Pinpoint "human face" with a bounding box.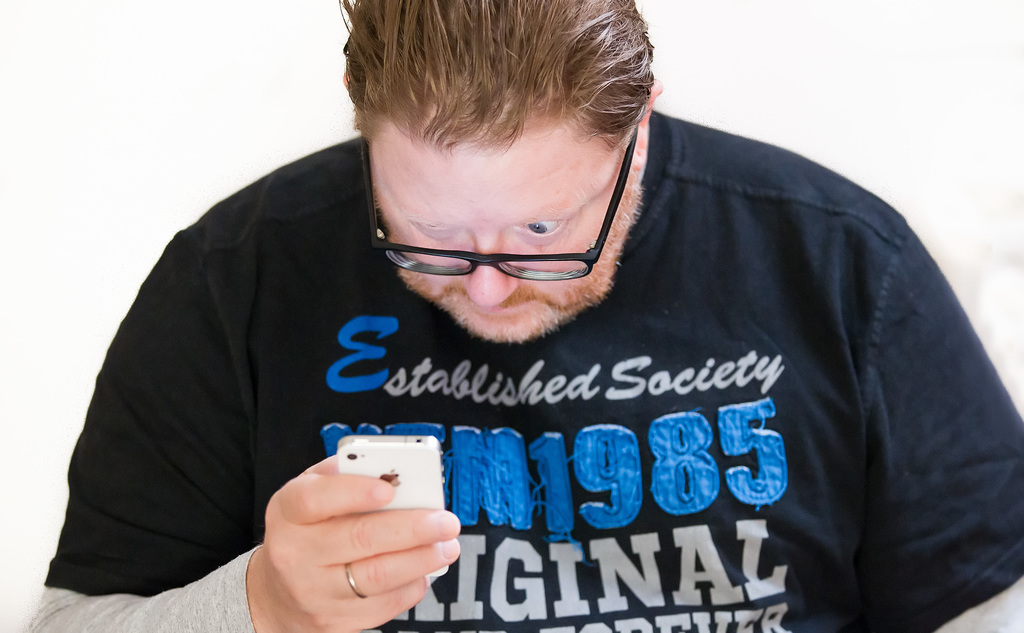
(369,129,636,352).
